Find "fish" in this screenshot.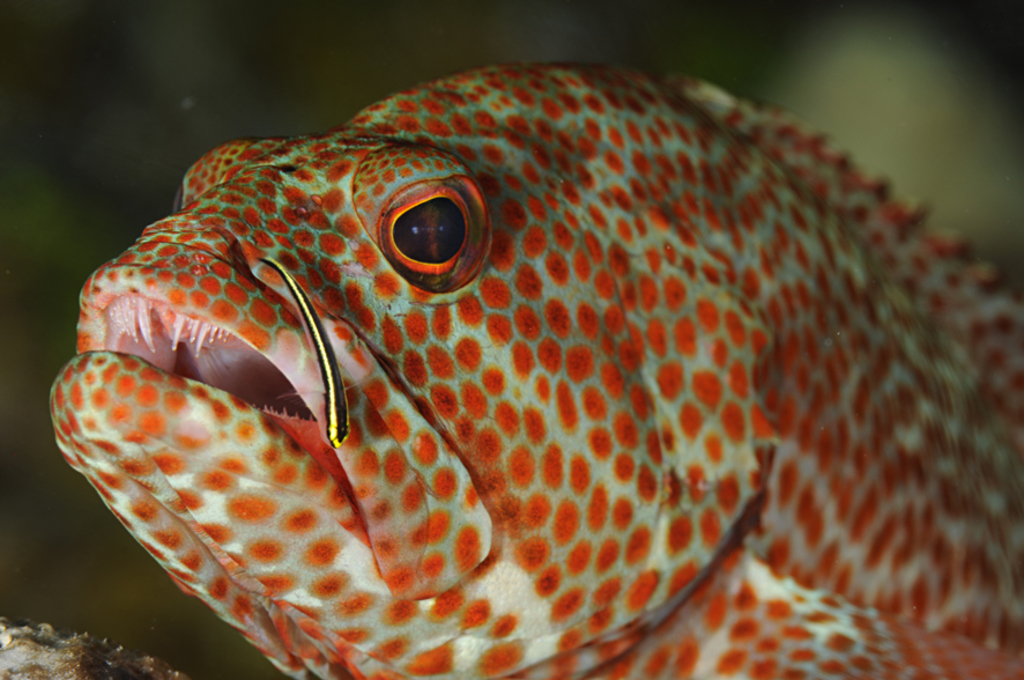
The bounding box for "fish" is (25,34,1023,635).
